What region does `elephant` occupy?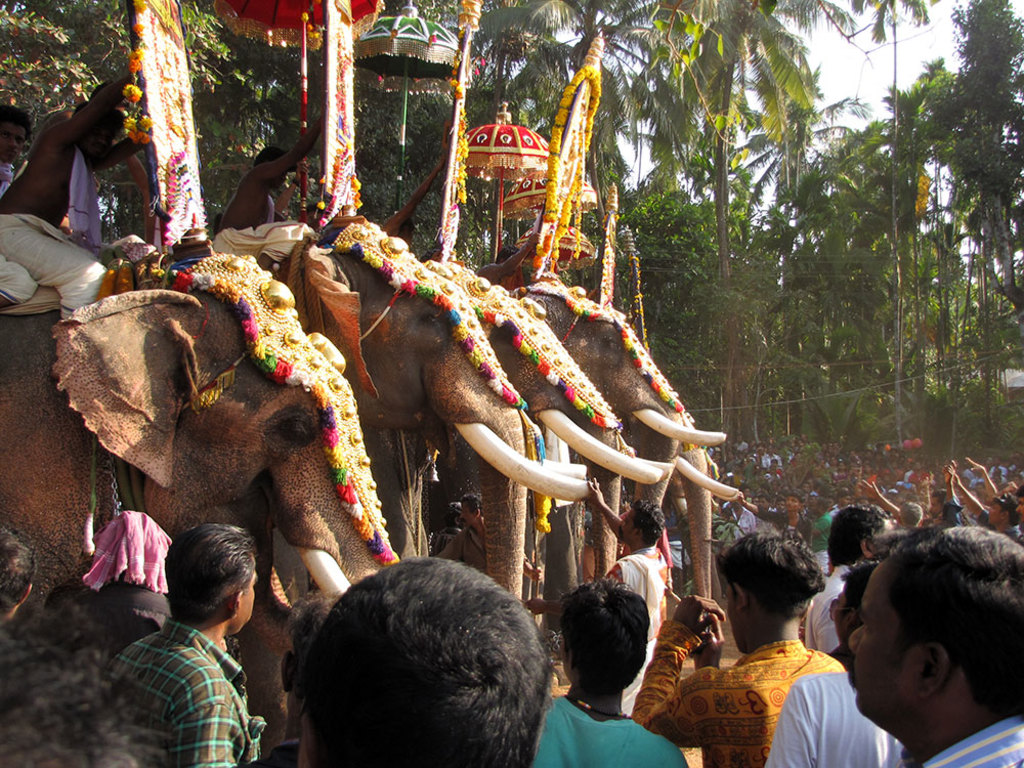
<region>504, 283, 745, 635</region>.
